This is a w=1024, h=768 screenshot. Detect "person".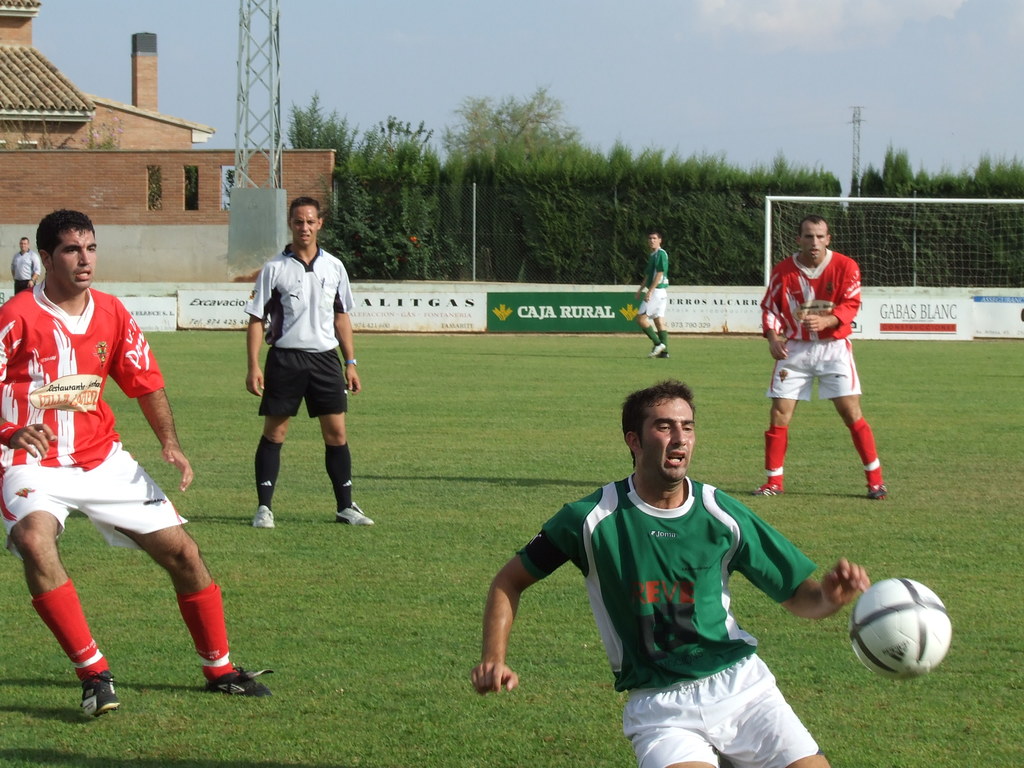
Rect(0, 209, 278, 720).
